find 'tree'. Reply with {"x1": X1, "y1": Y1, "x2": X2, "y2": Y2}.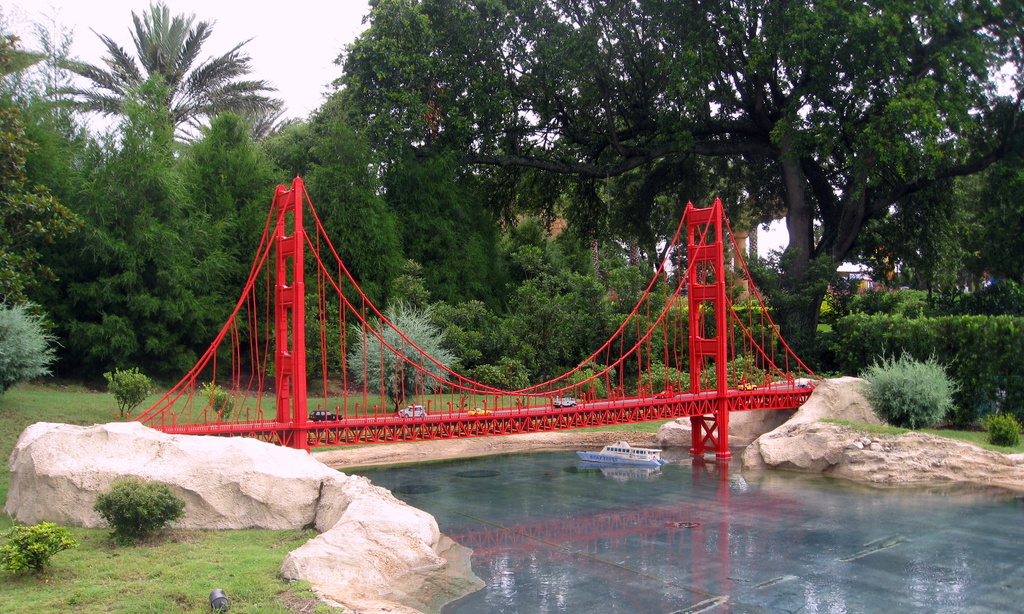
{"x1": 833, "y1": 104, "x2": 1023, "y2": 314}.
